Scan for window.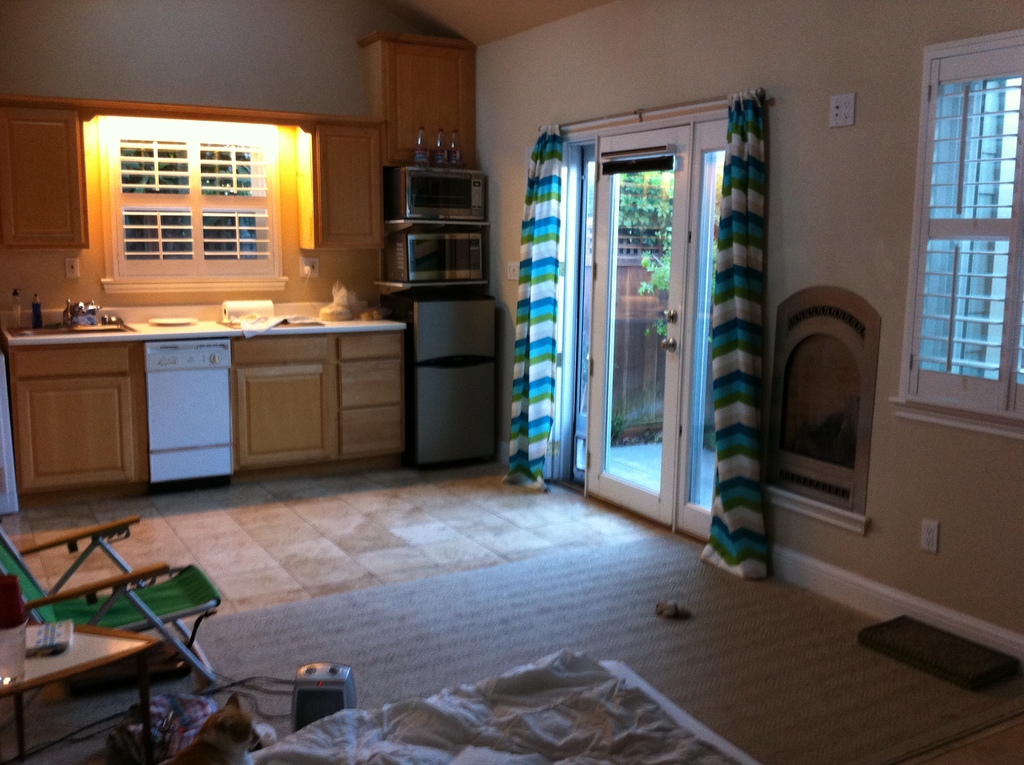
Scan result: <bbox>883, 52, 1023, 417</bbox>.
